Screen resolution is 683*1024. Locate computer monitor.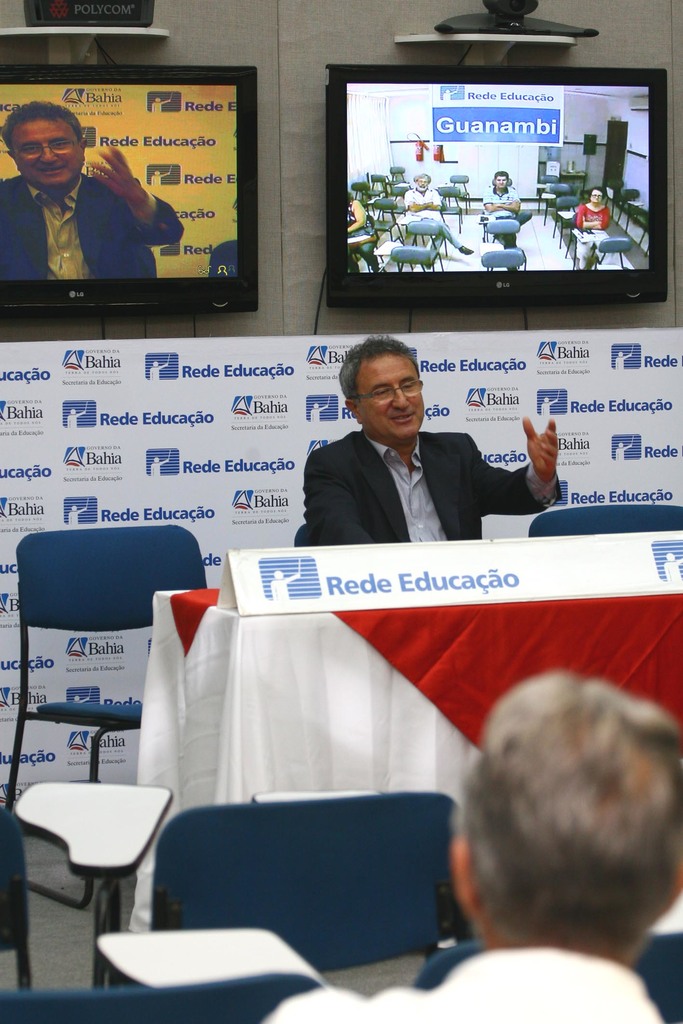
{"x1": 0, "y1": 73, "x2": 266, "y2": 324}.
